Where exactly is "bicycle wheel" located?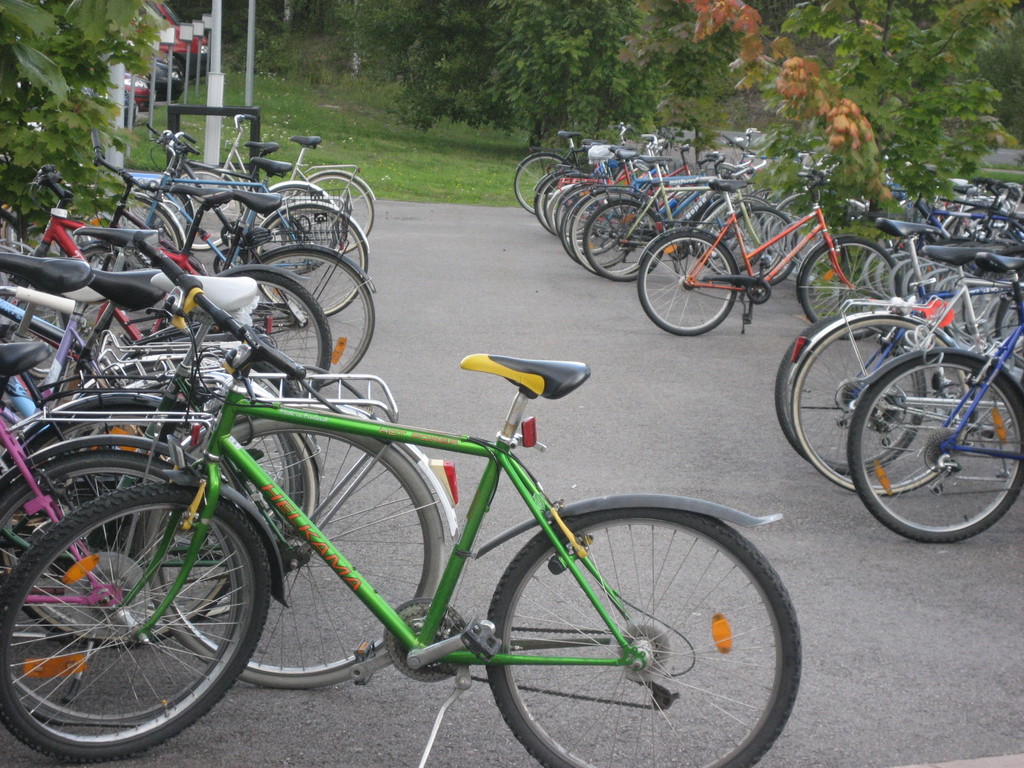
Its bounding box is (147,163,243,253).
